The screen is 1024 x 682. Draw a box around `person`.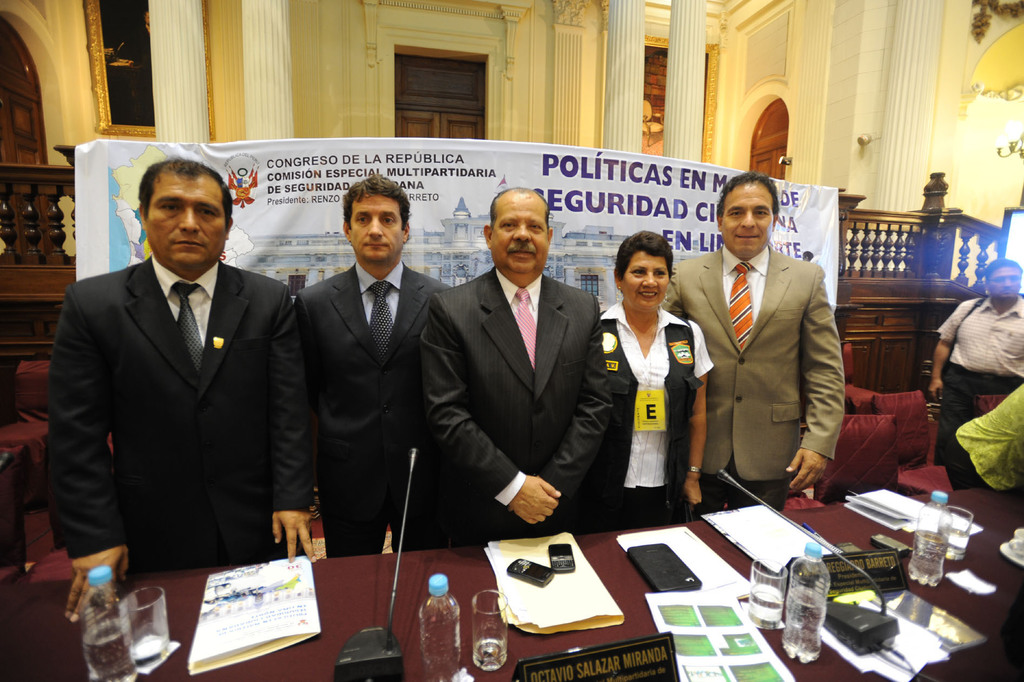
588 229 721 517.
